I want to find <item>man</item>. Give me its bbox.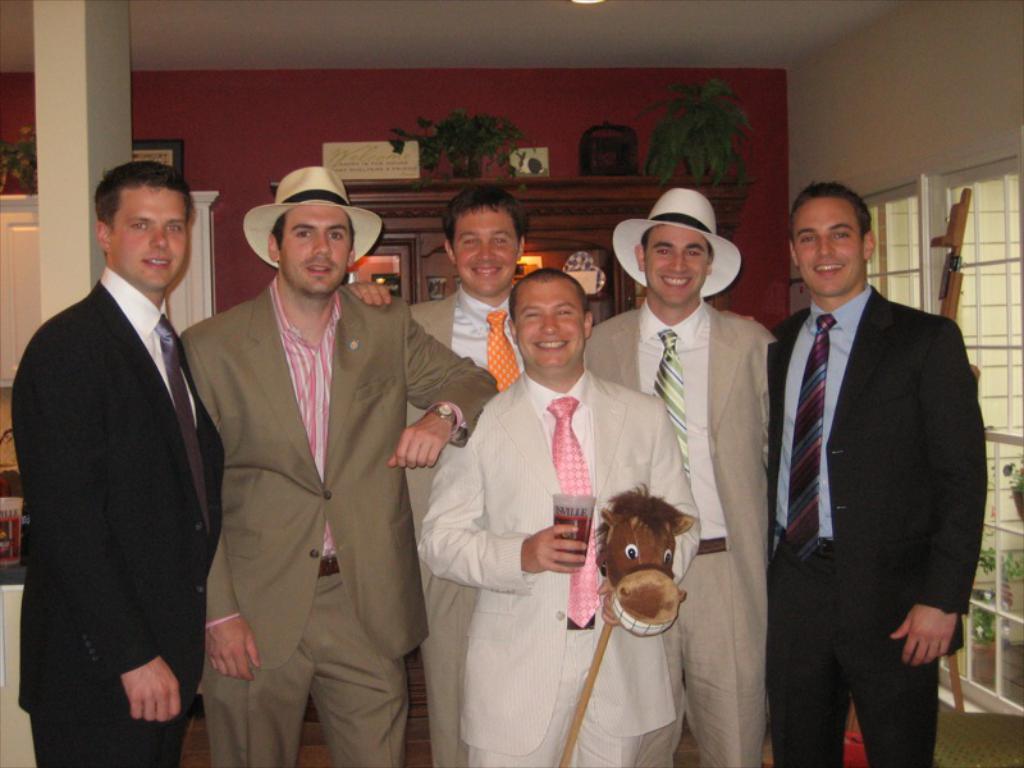
rect(584, 186, 783, 767).
